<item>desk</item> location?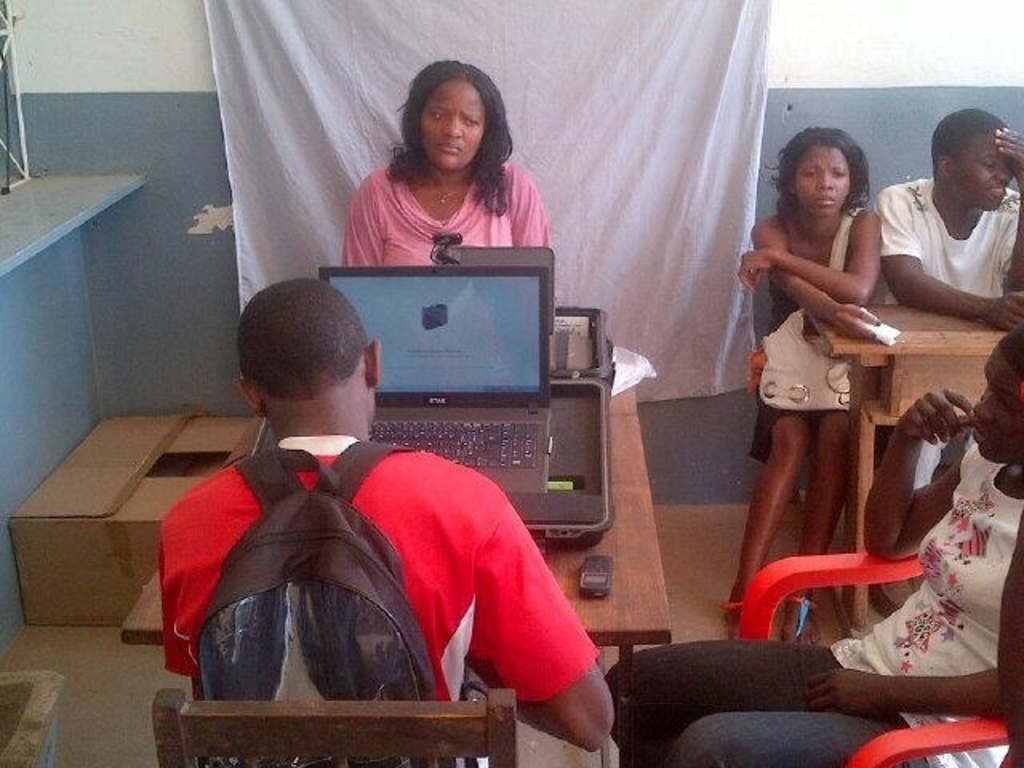
locate(803, 302, 1022, 634)
